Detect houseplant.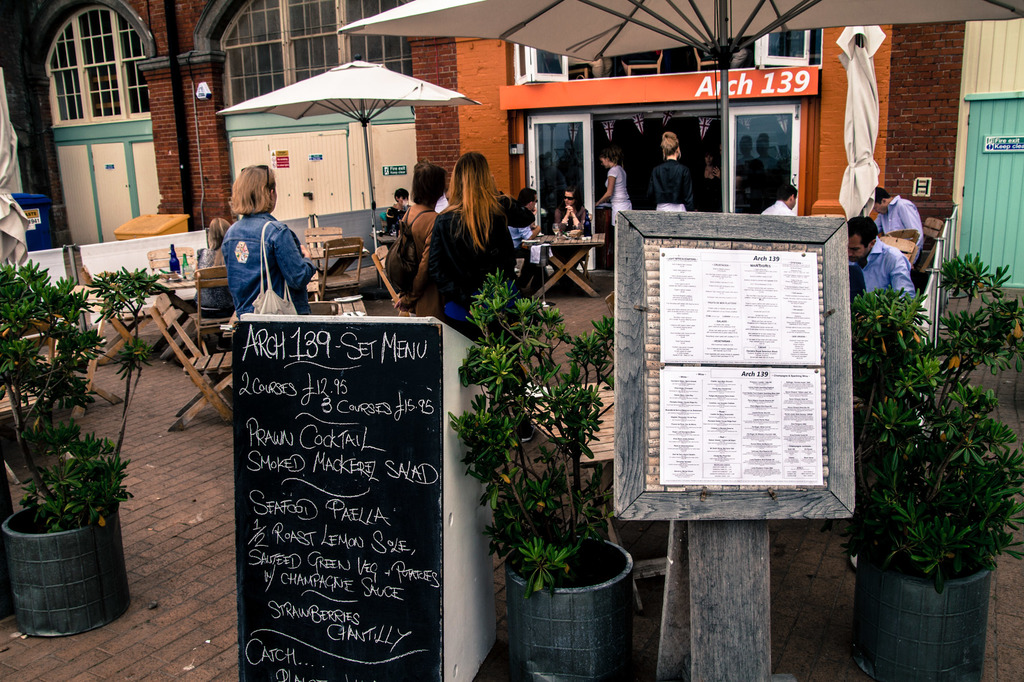
Detected at BBox(0, 253, 173, 640).
